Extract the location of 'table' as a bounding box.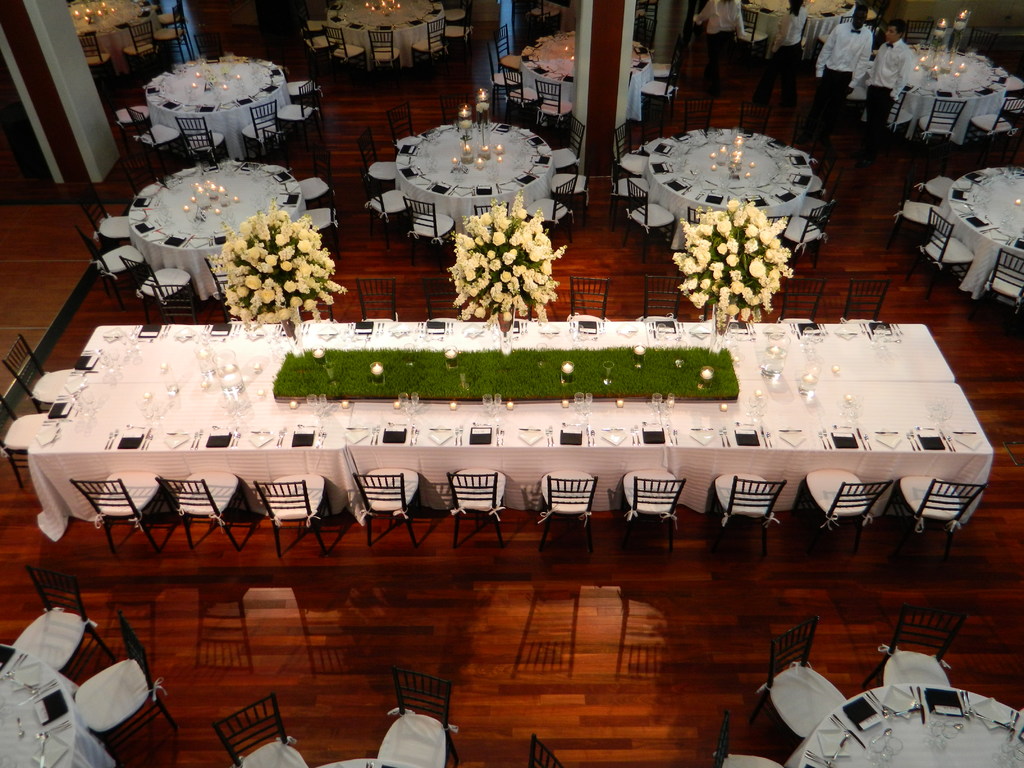
(x1=634, y1=125, x2=810, y2=236).
